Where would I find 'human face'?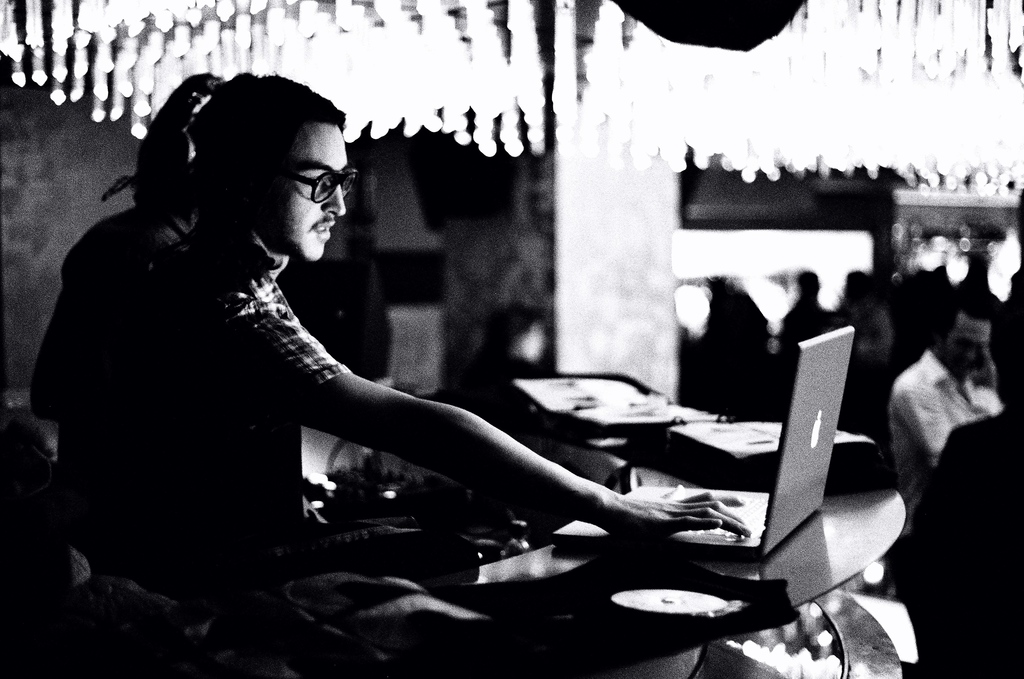
At <region>264, 118, 349, 262</region>.
